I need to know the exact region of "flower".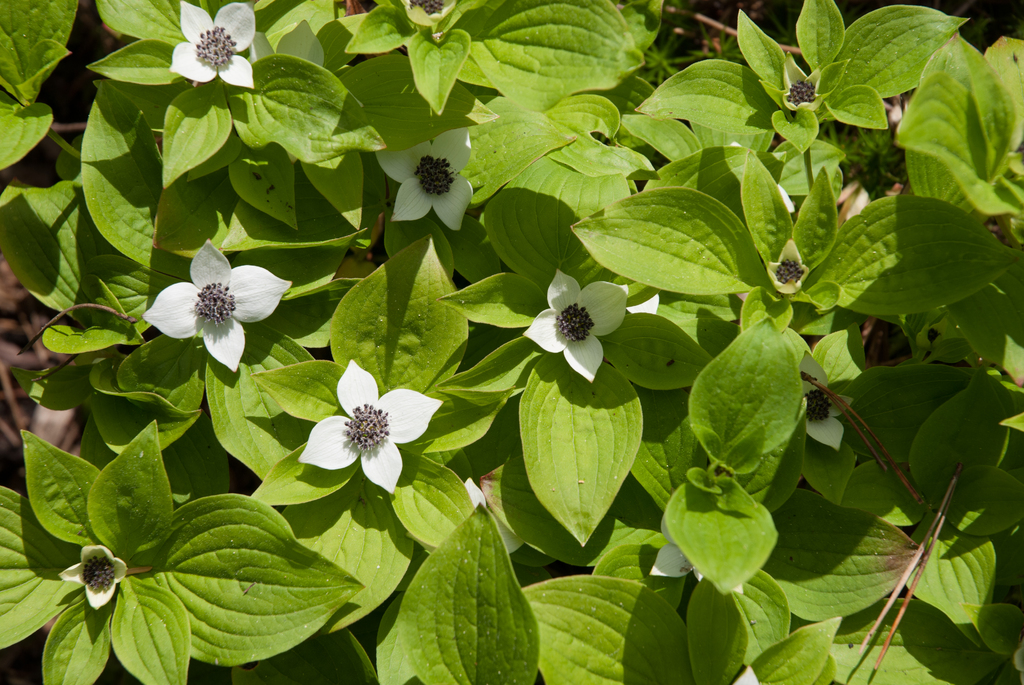
Region: (x1=241, y1=30, x2=321, y2=70).
